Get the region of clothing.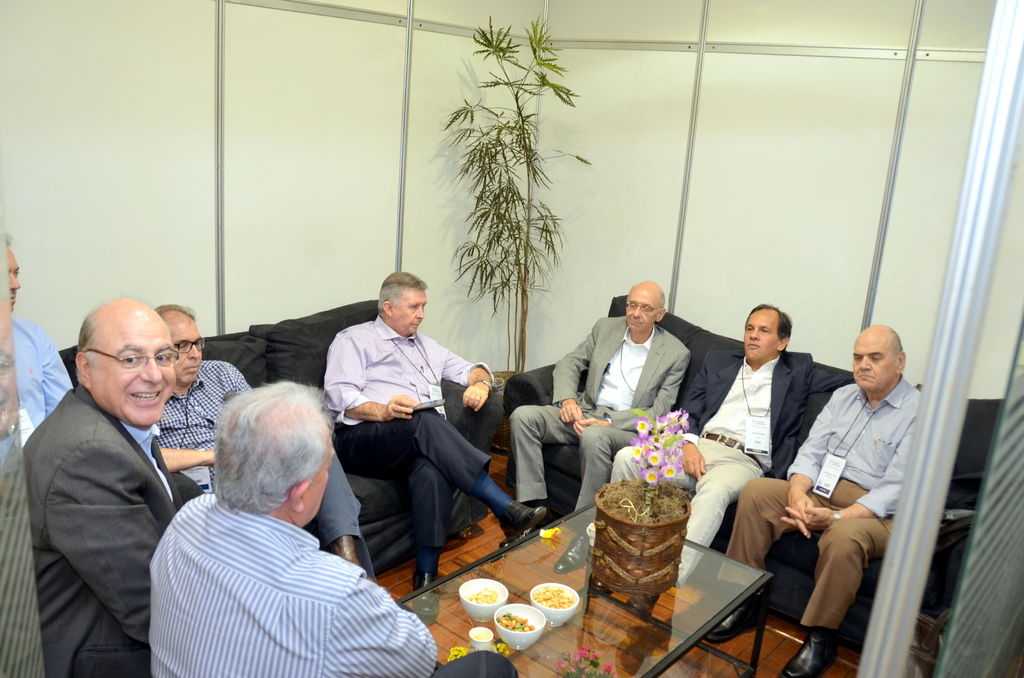
x1=516, y1=314, x2=692, y2=513.
